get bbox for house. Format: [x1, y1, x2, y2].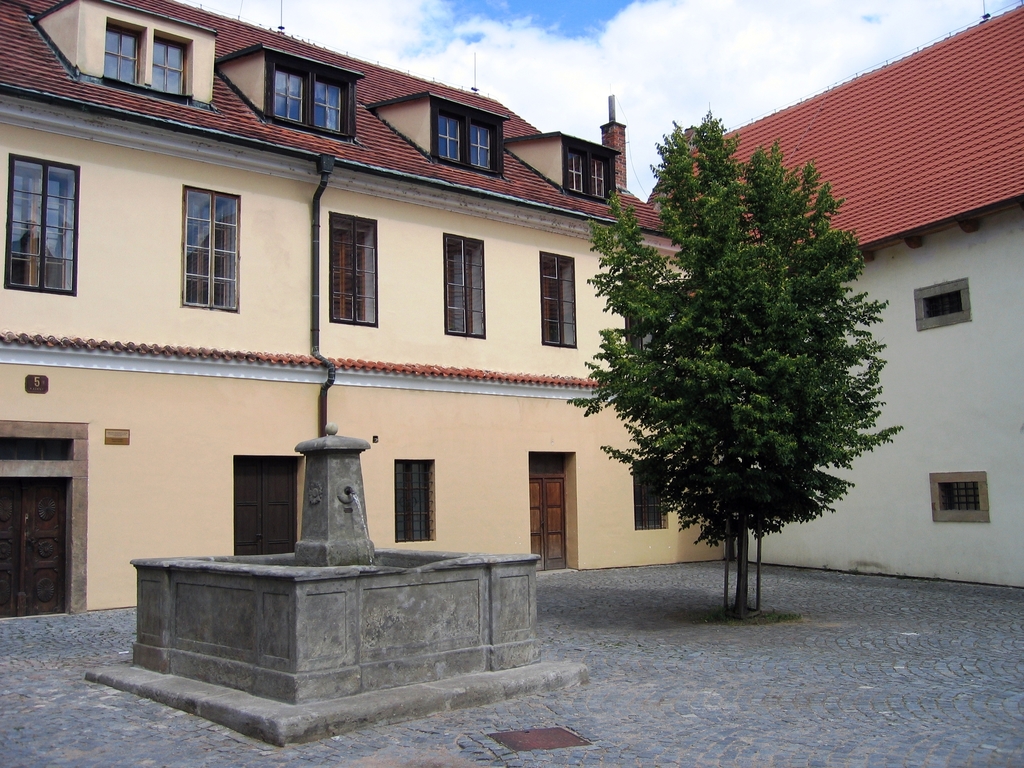
[637, 0, 1023, 577].
